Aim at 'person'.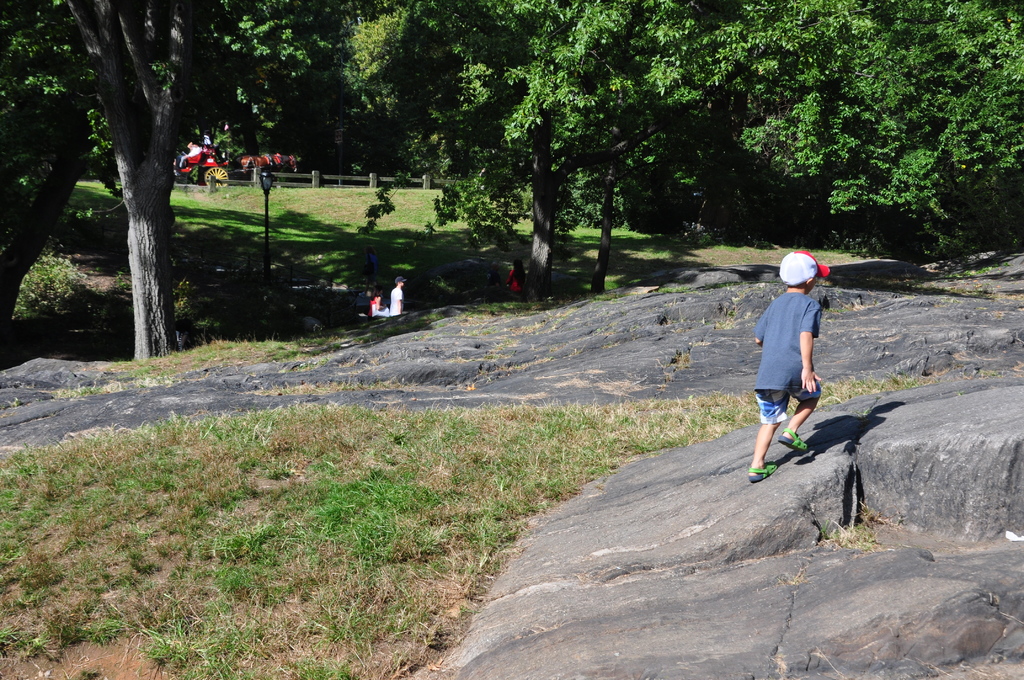
Aimed at crop(508, 259, 527, 296).
